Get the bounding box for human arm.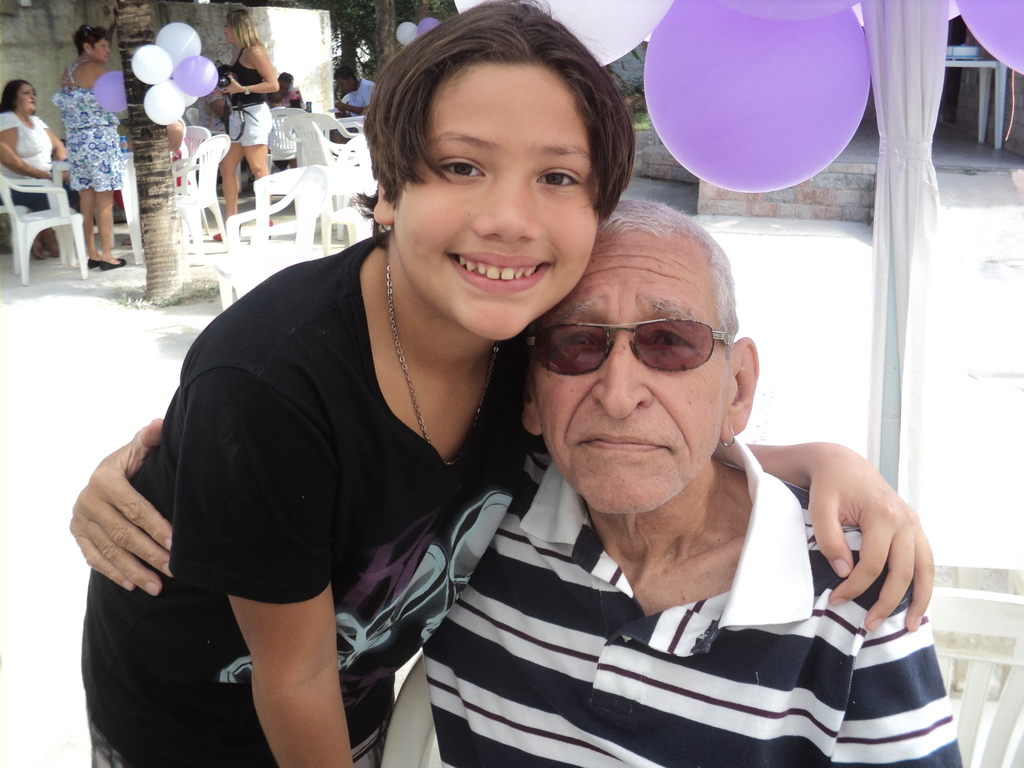
223 38 282 101.
